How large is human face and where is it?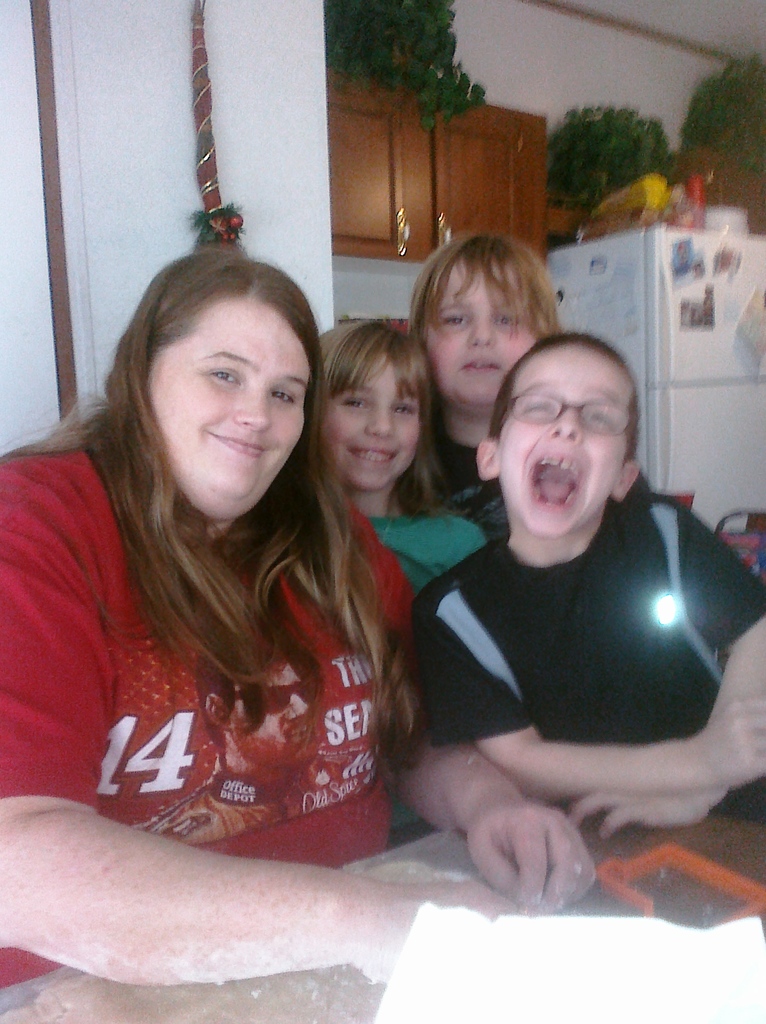
Bounding box: (491,342,624,540).
